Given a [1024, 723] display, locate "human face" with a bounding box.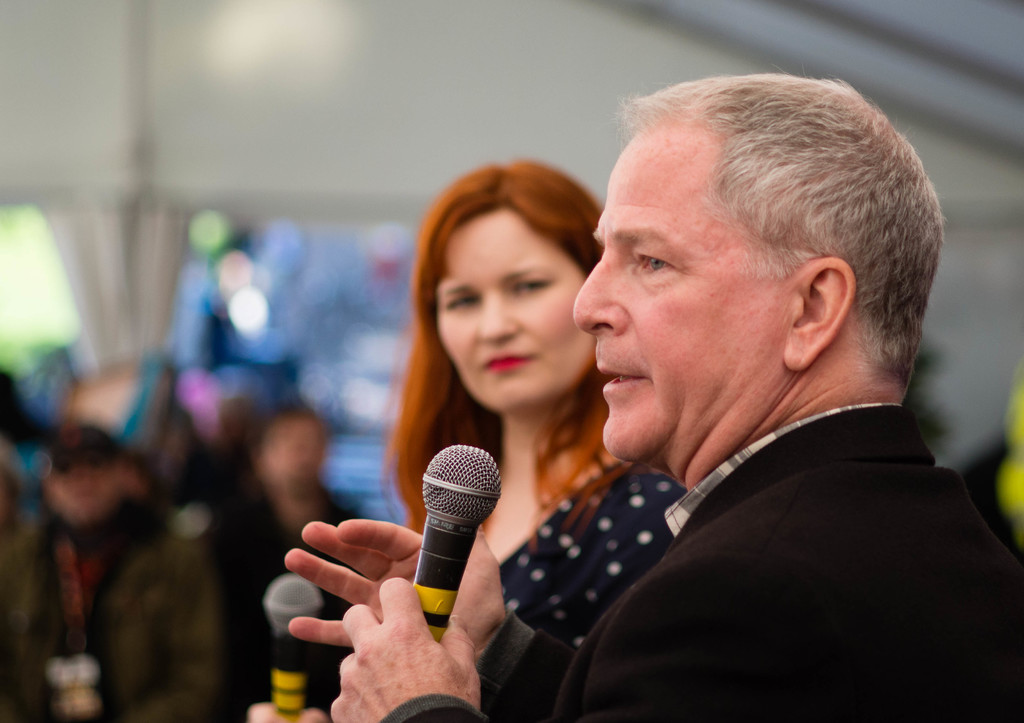
Located: box=[438, 203, 599, 408].
